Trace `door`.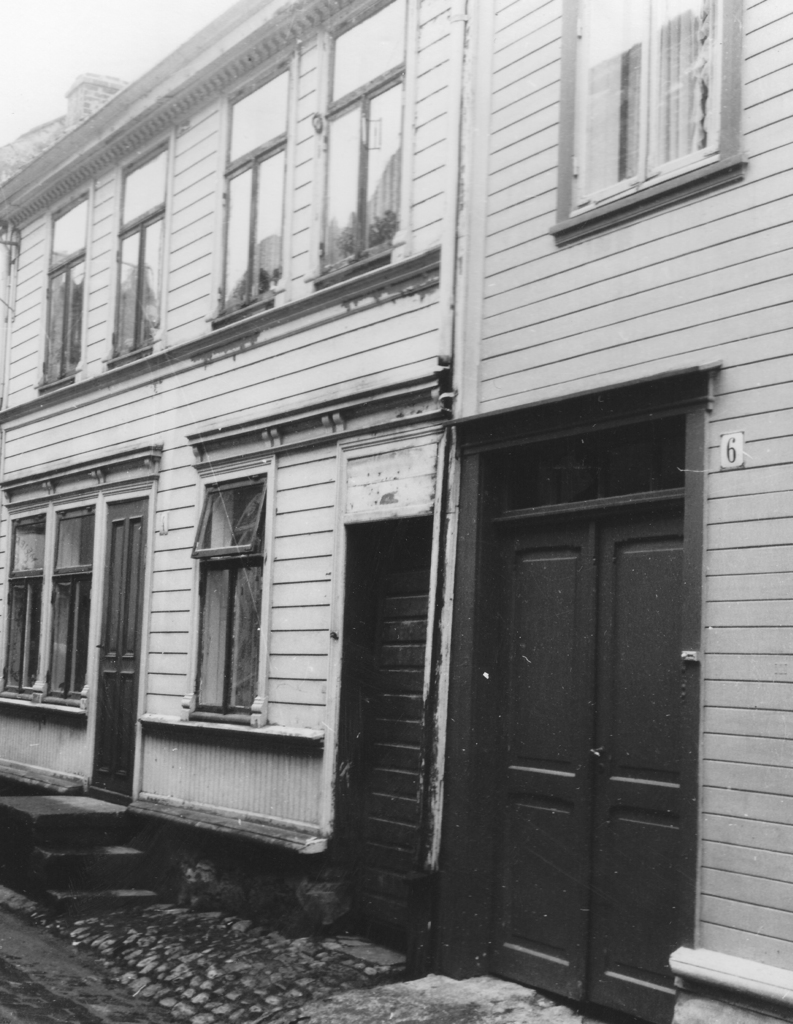
Traced to bbox=(88, 490, 150, 809).
